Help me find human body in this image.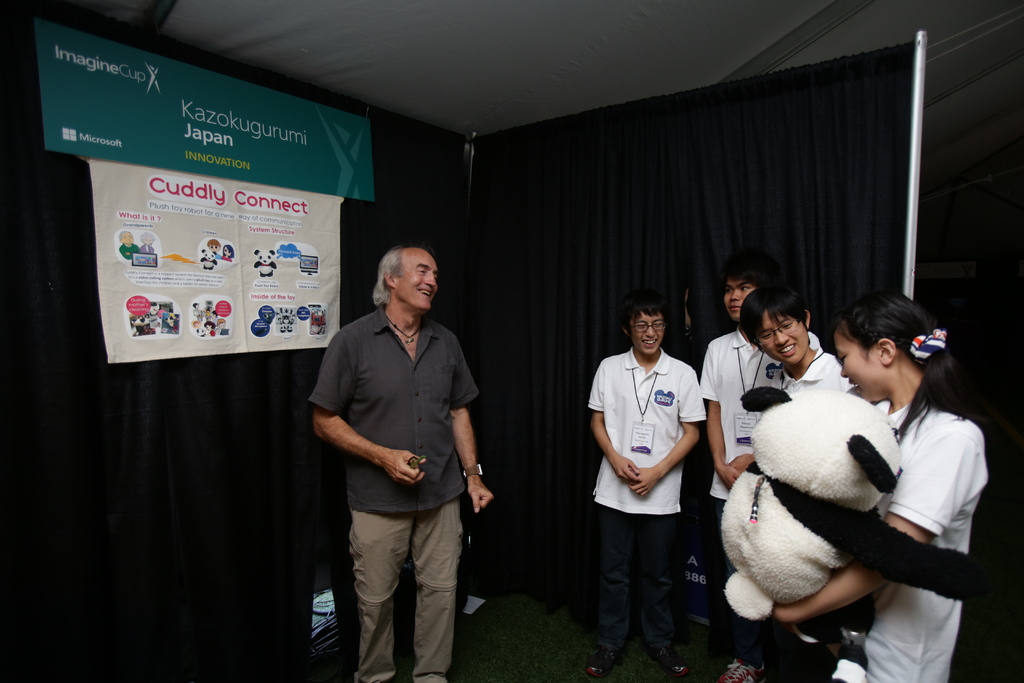
Found it: 583, 352, 706, 682.
